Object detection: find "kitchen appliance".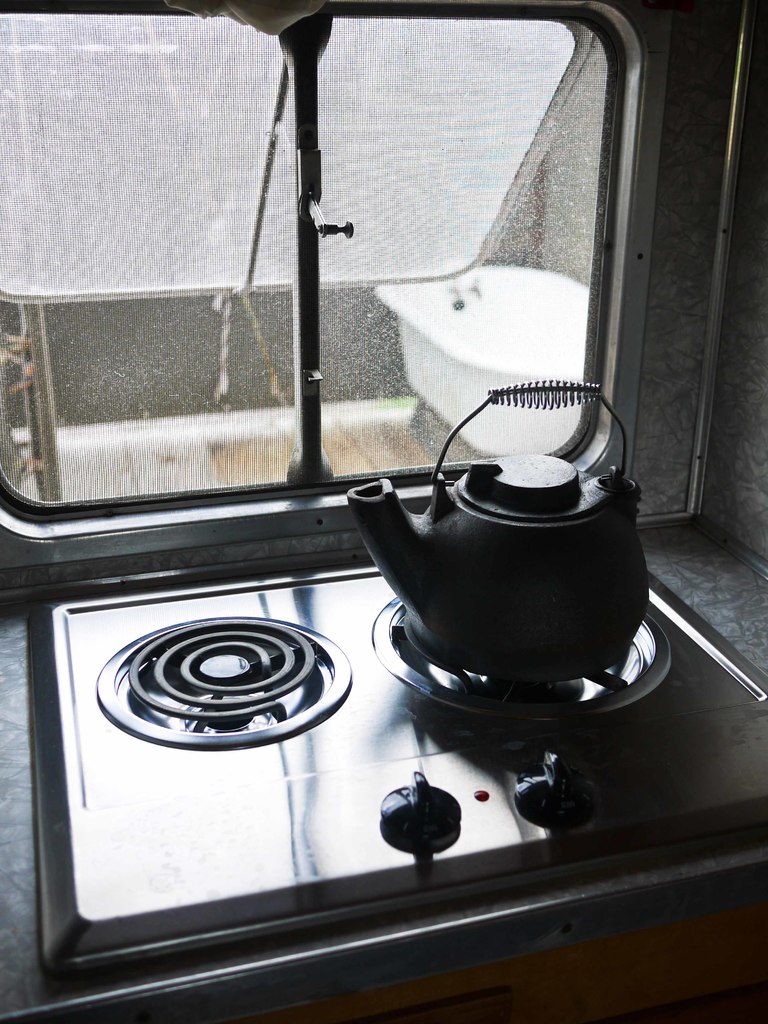
bbox=(28, 550, 767, 970).
